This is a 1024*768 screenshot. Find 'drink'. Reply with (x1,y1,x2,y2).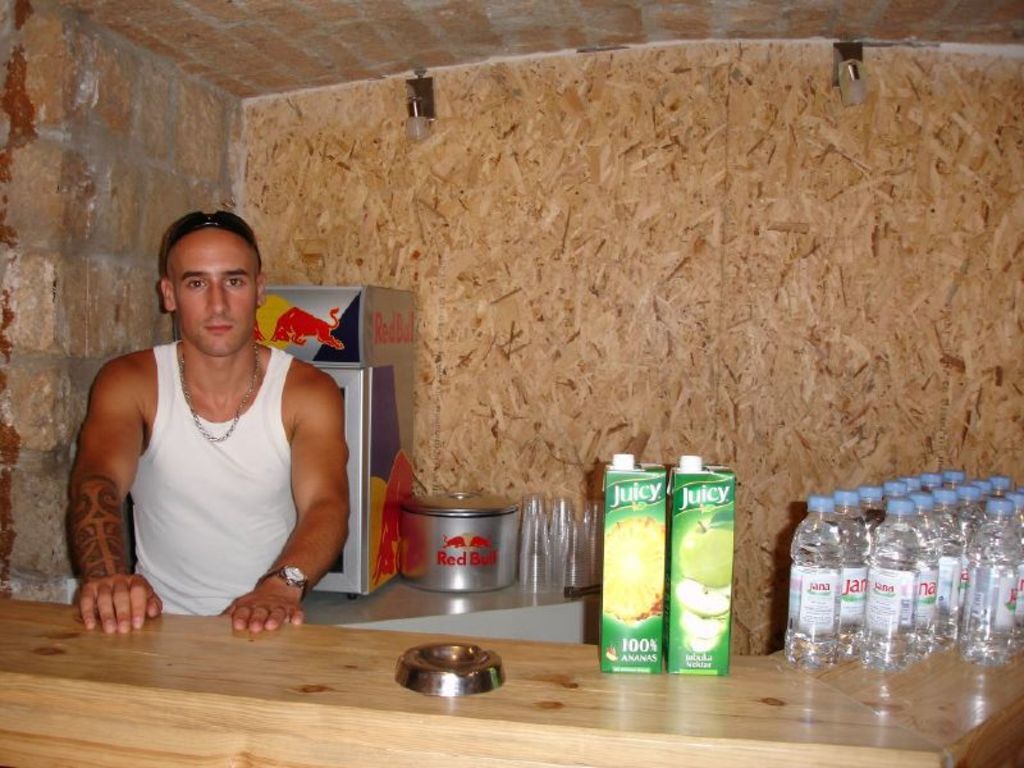
(951,506,987,541).
